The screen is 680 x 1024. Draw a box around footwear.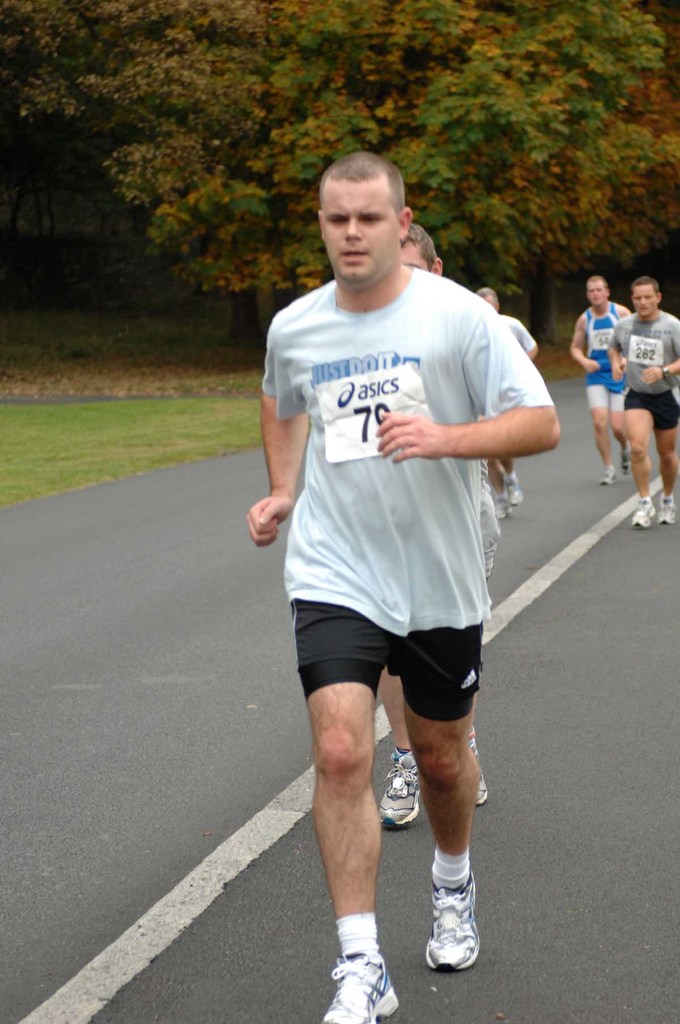
x1=631 y1=494 x2=654 y2=522.
